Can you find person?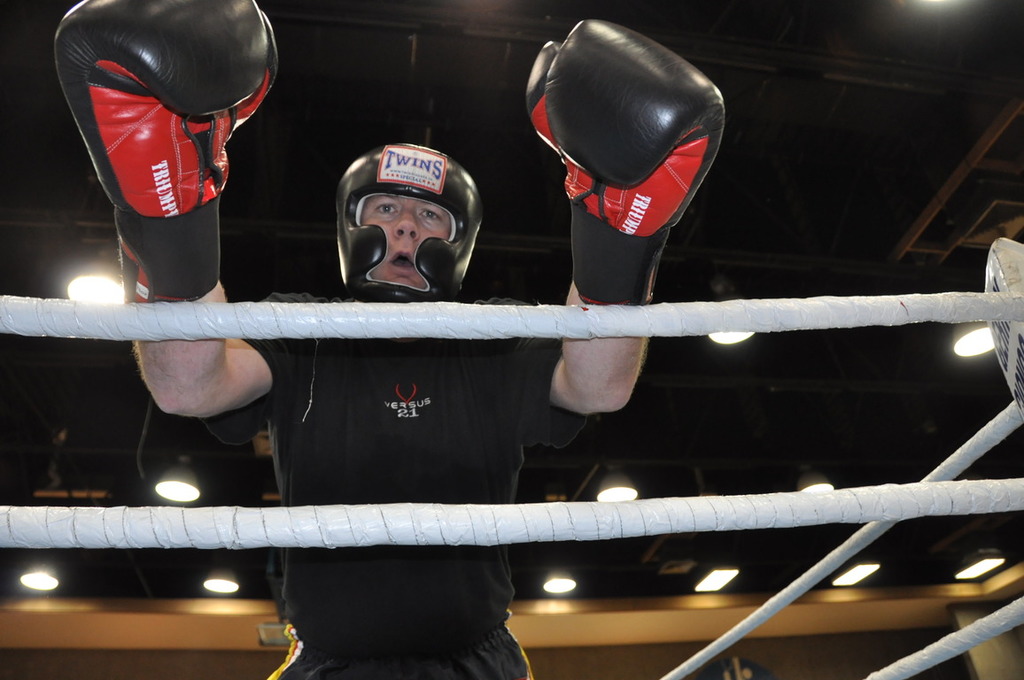
Yes, bounding box: select_region(51, 0, 733, 679).
